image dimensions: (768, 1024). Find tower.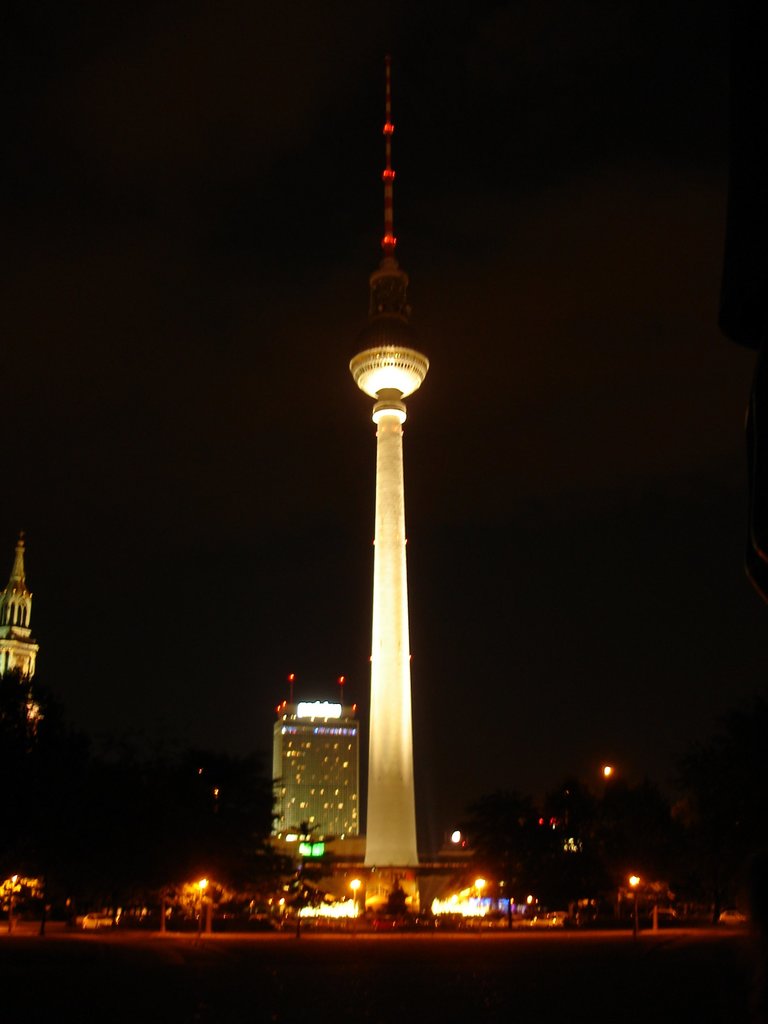
left=271, top=689, right=360, bottom=834.
